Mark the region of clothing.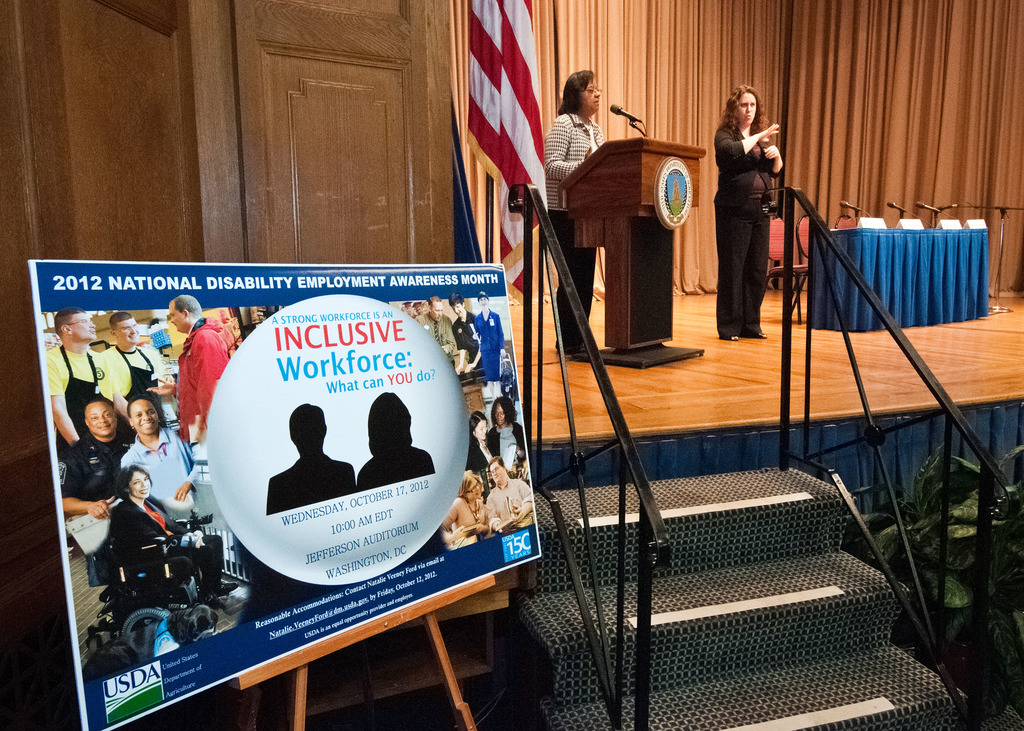
Region: [left=547, top=209, right=605, bottom=347].
